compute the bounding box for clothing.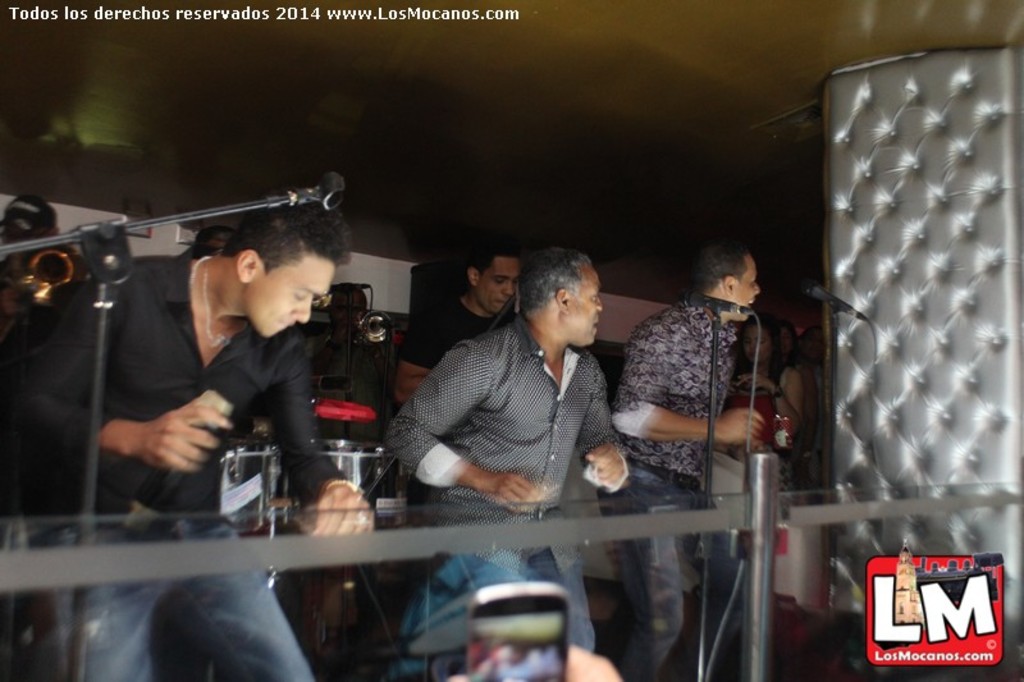
x1=394 y1=294 x2=520 y2=371.
